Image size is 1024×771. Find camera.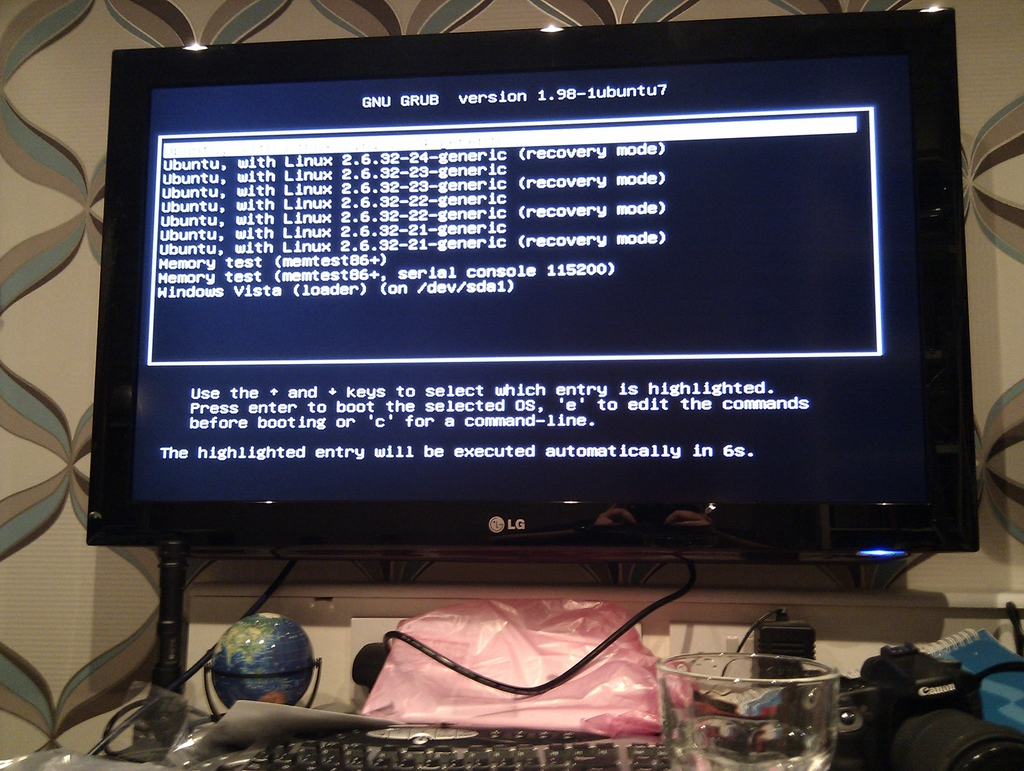
bbox=[804, 642, 1023, 770].
